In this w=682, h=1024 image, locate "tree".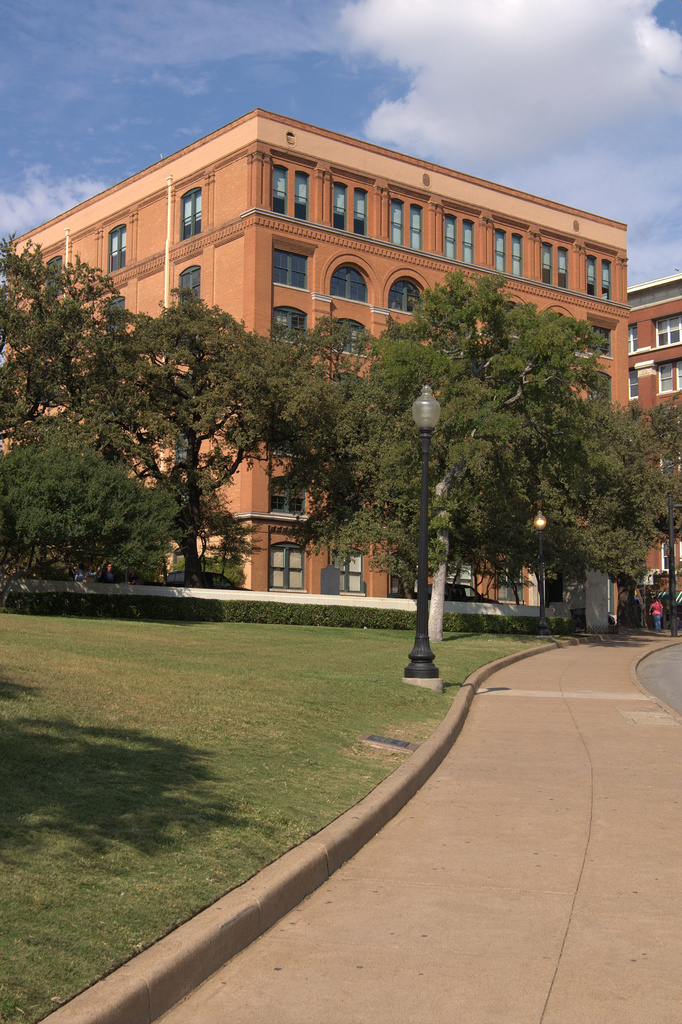
Bounding box: Rect(376, 270, 654, 627).
